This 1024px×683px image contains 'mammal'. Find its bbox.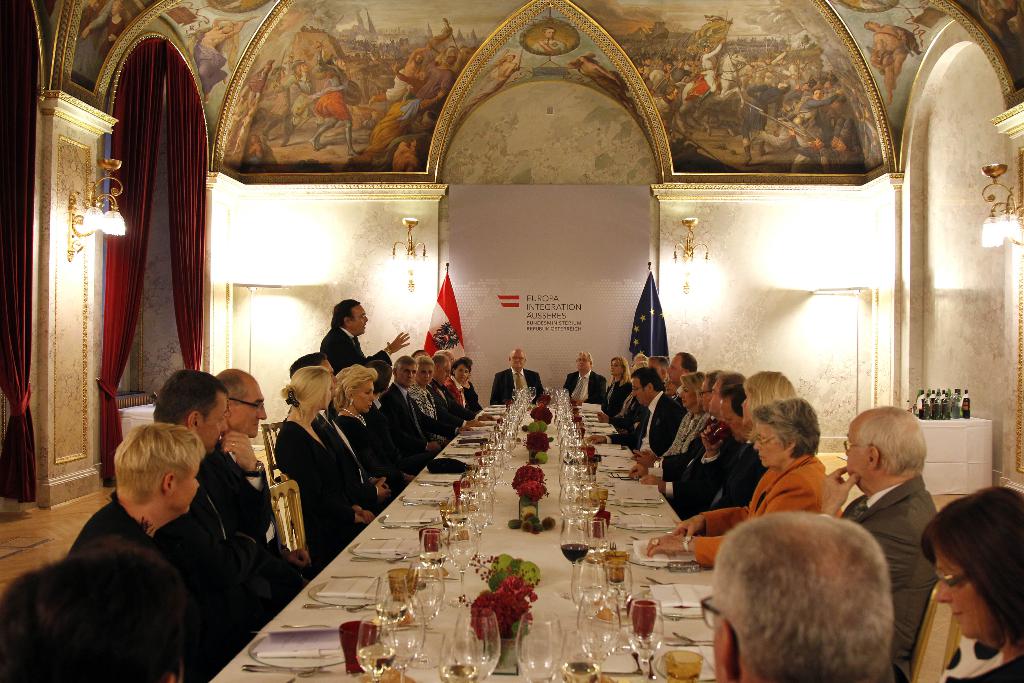
l=564, t=354, r=608, b=402.
